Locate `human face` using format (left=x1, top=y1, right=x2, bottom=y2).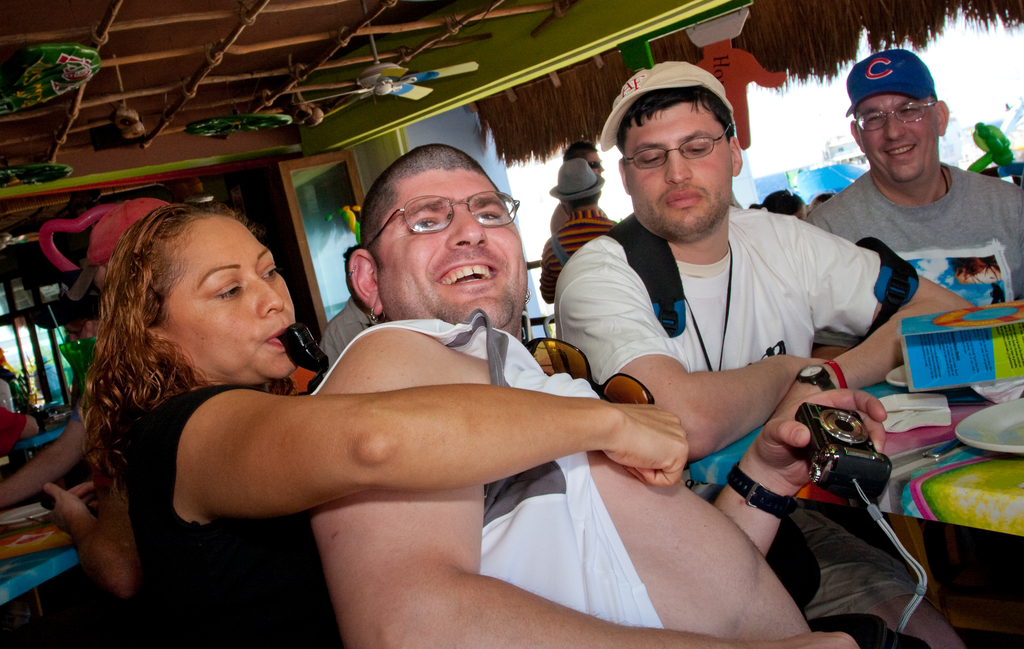
(left=632, top=104, right=731, bottom=236).
